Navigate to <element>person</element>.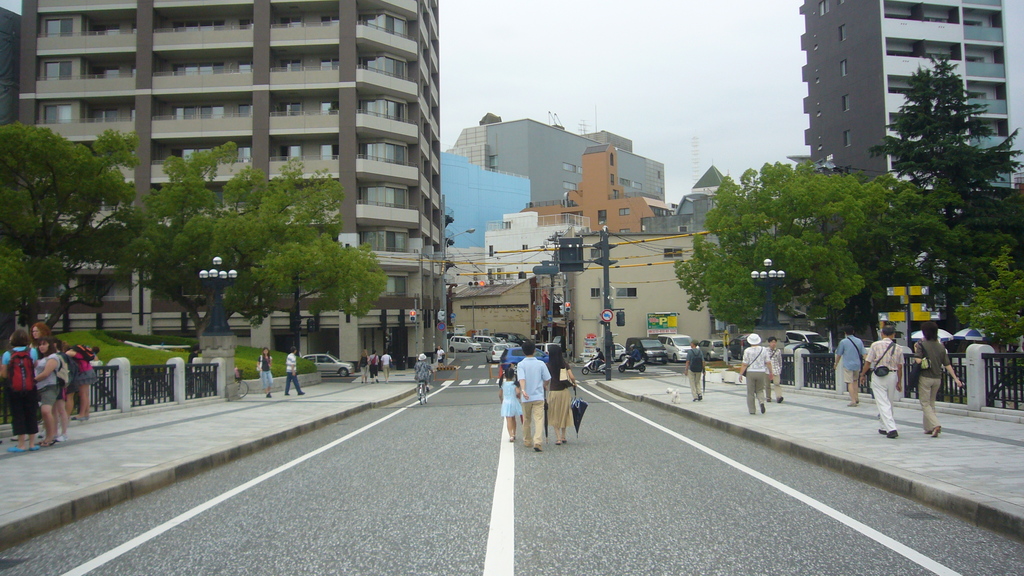
Navigation target: [left=834, top=326, right=872, bottom=406].
